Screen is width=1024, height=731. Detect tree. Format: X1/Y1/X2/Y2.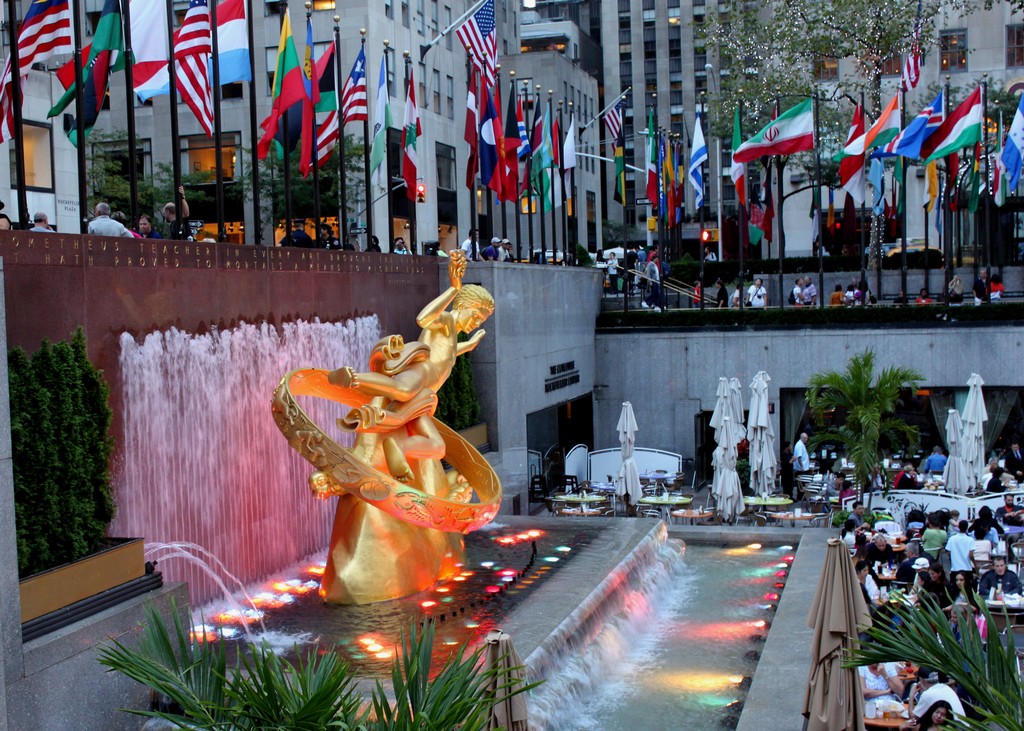
742/0/973/291.
